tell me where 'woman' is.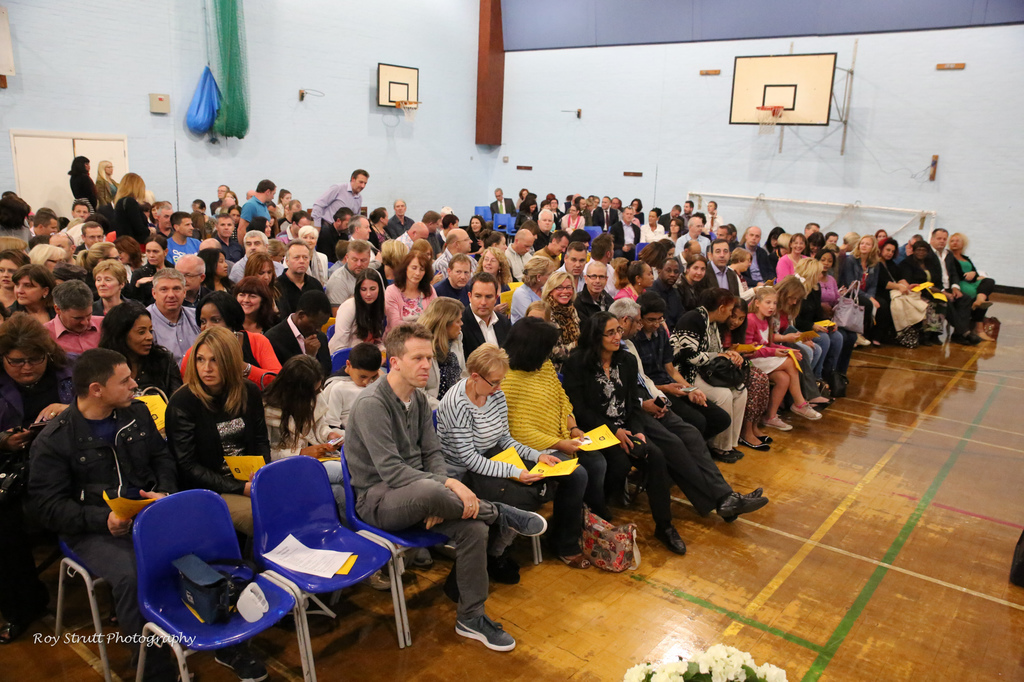
'woman' is at [x1=0, y1=248, x2=29, y2=308].
